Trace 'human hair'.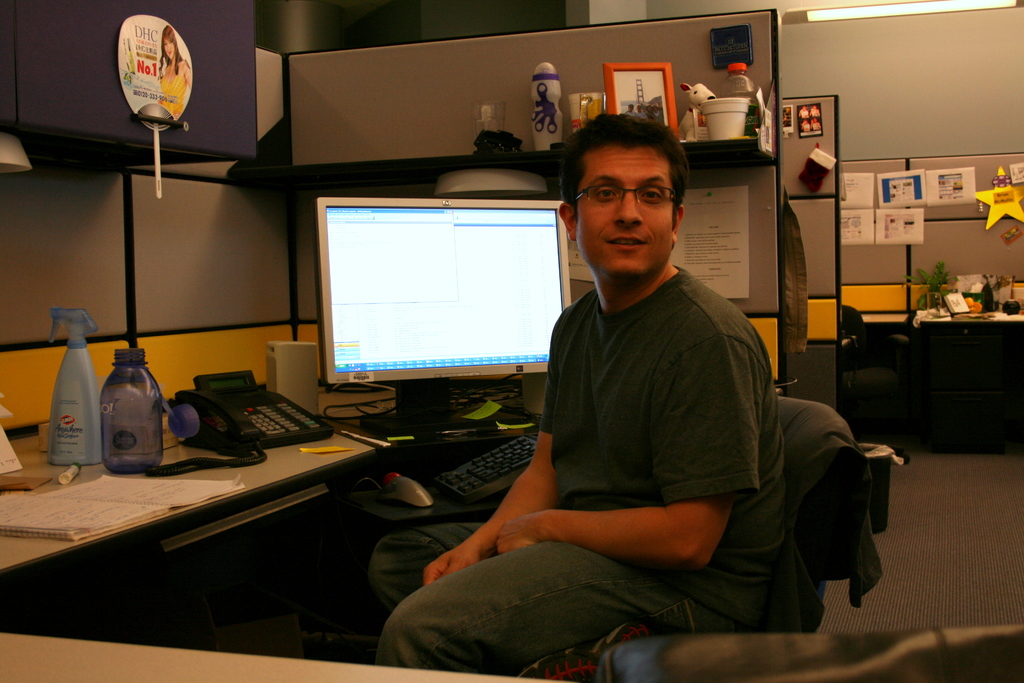
Traced to [x1=573, y1=108, x2=698, y2=235].
